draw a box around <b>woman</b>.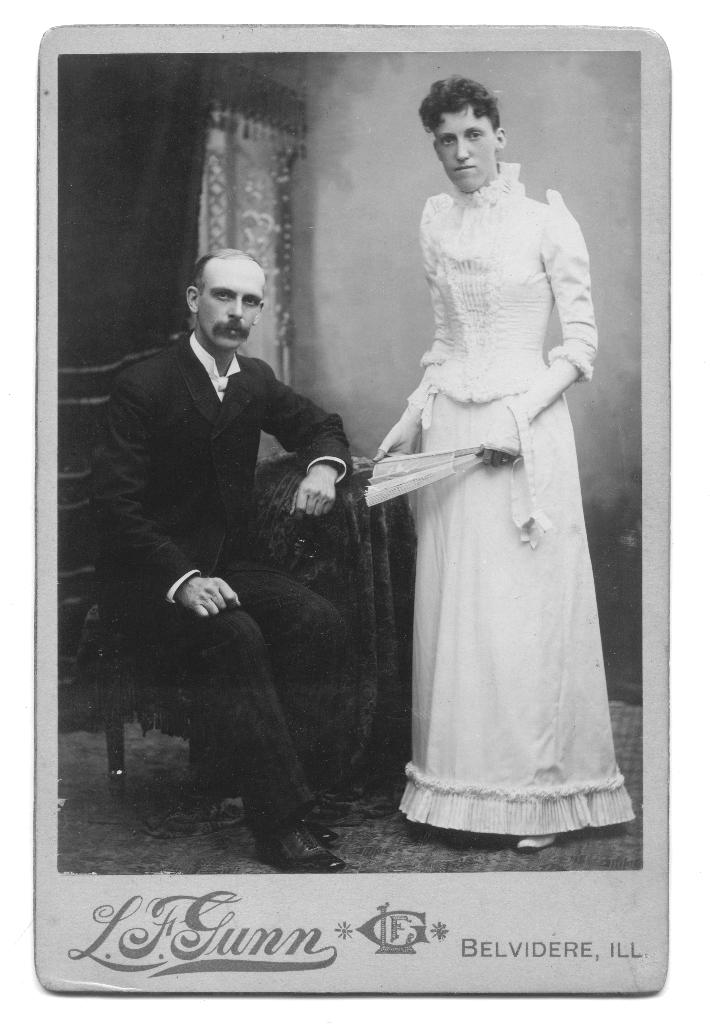
x1=341, y1=72, x2=634, y2=872.
